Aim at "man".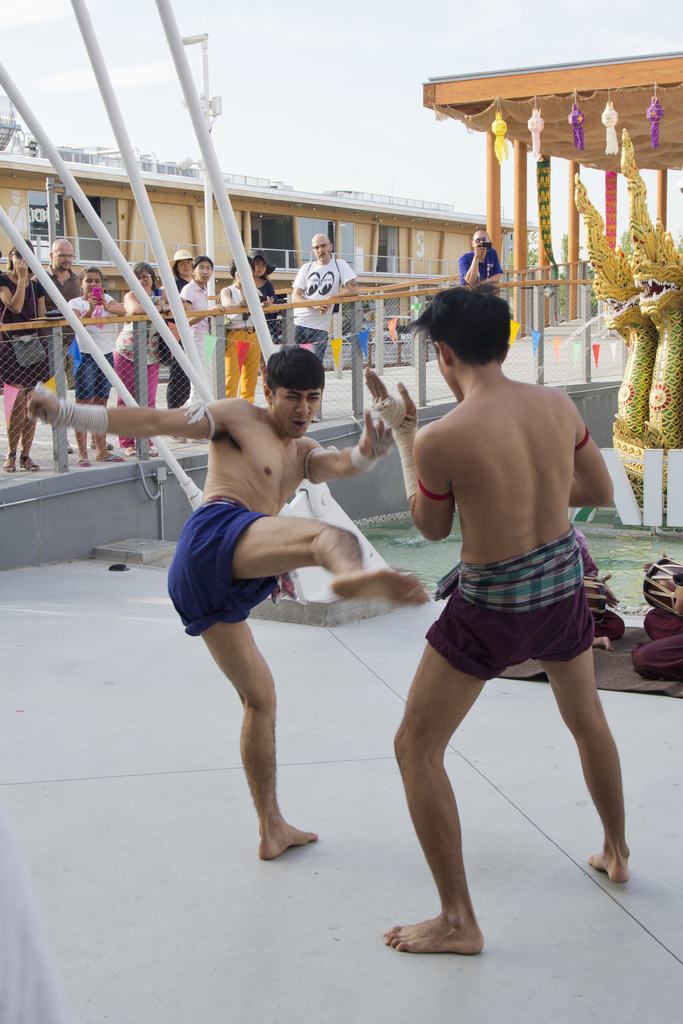
Aimed at [290,232,359,422].
